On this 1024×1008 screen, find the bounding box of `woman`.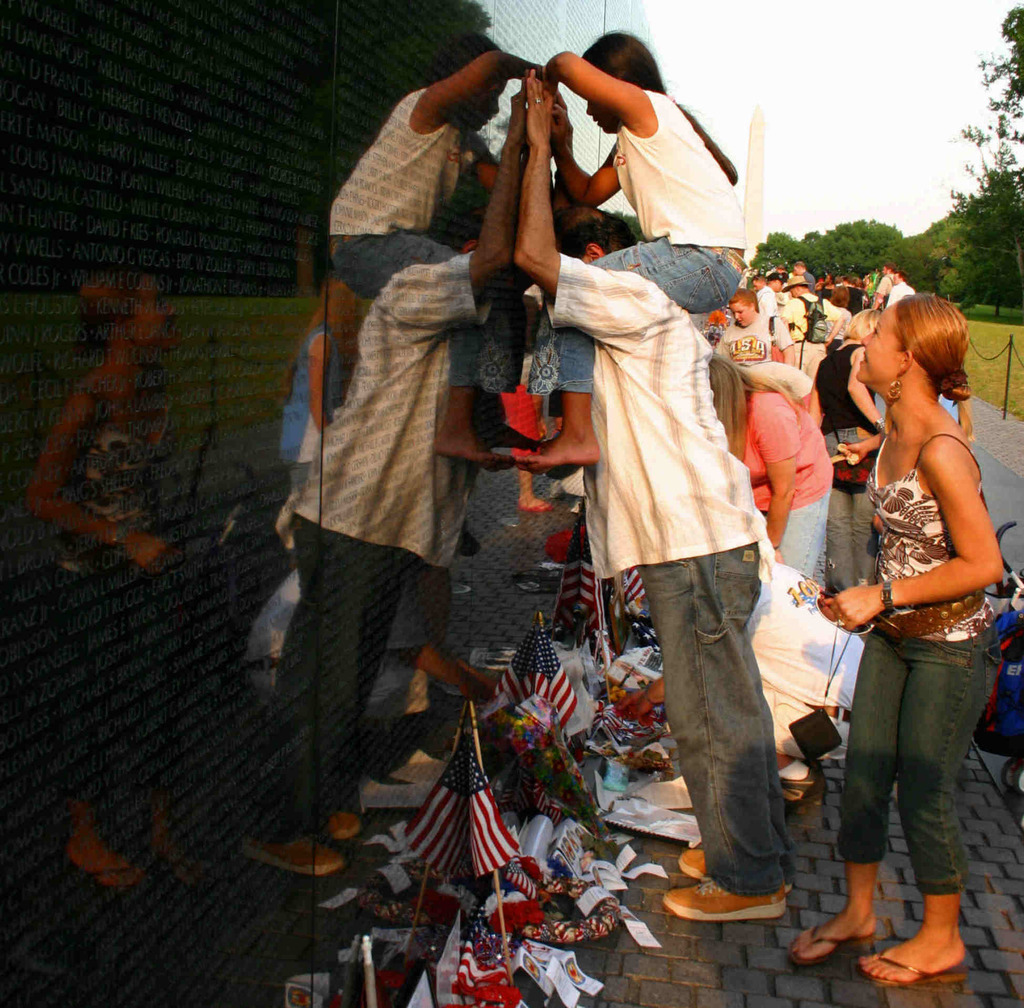
Bounding box: box(806, 300, 899, 455).
